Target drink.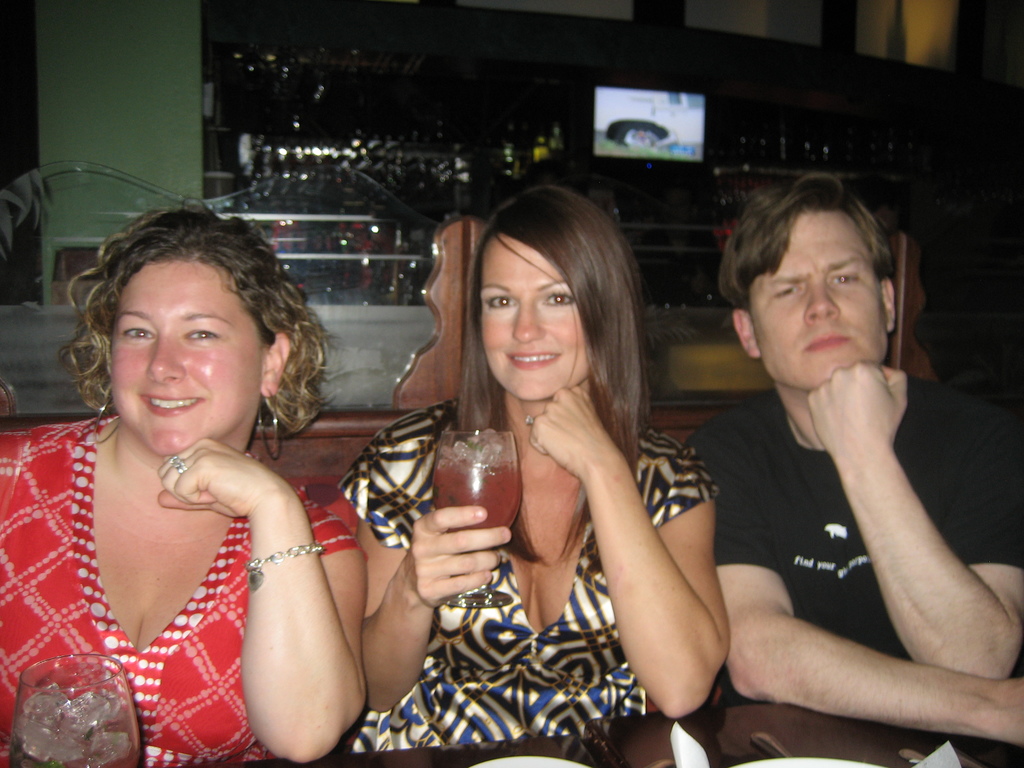
Target region: 5,683,139,766.
